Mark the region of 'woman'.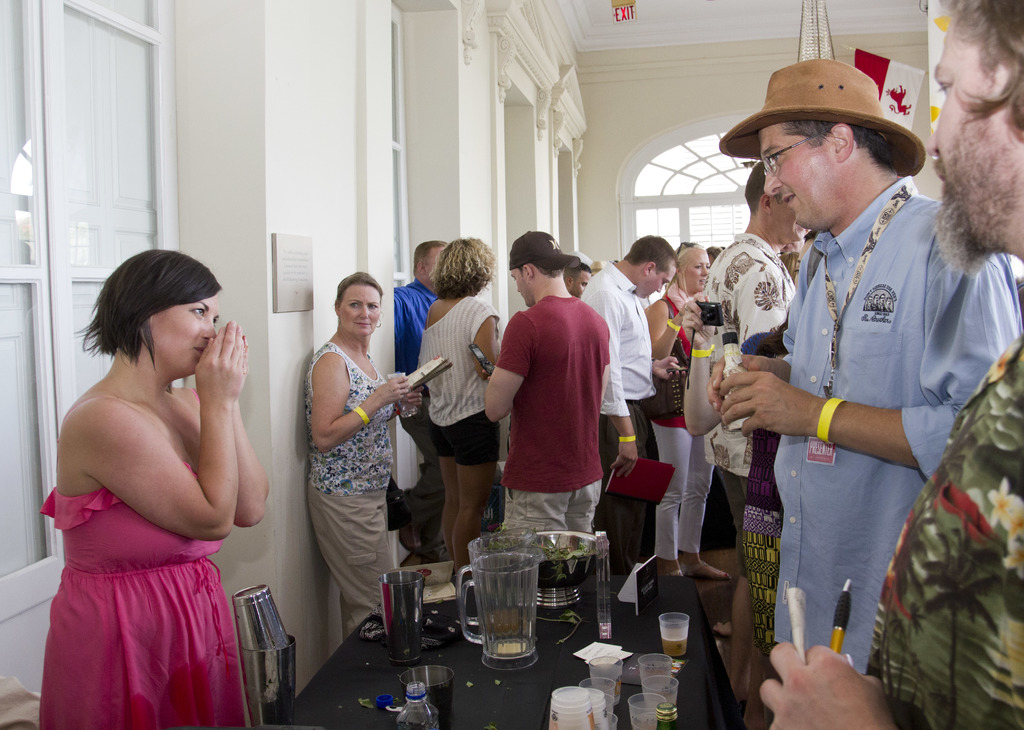
Region: (left=26, top=217, right=275, bottom=729).
